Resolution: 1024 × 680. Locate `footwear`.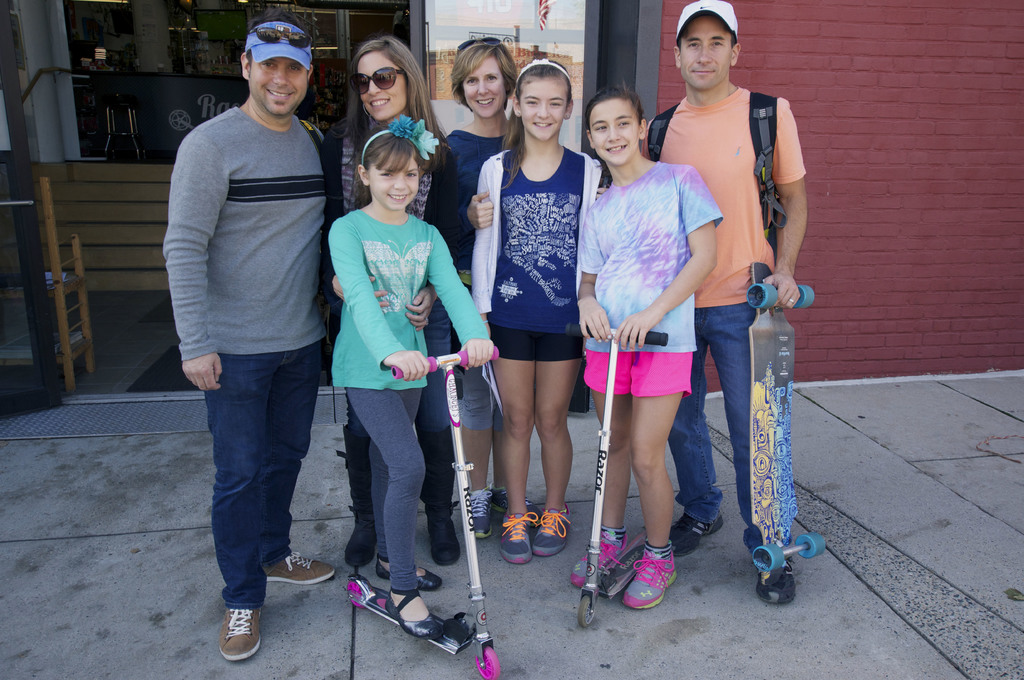
(left=757, top=555, right=800, bottom=605).
